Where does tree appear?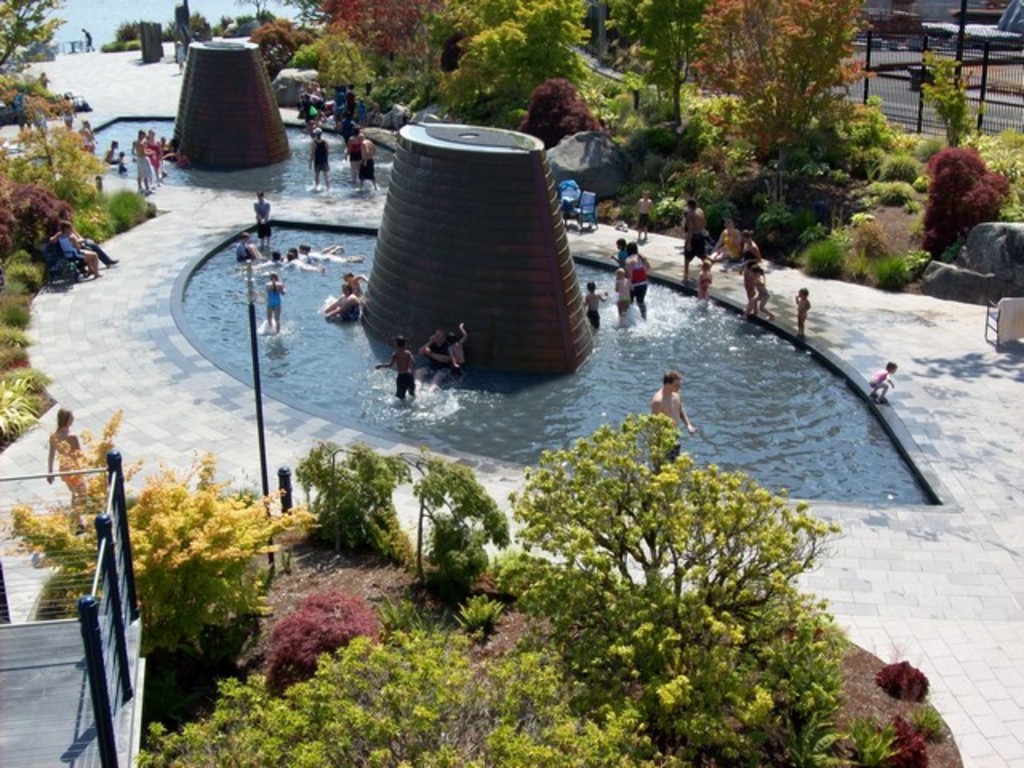
Appears at bbox=(299, 443, 510, 598).
